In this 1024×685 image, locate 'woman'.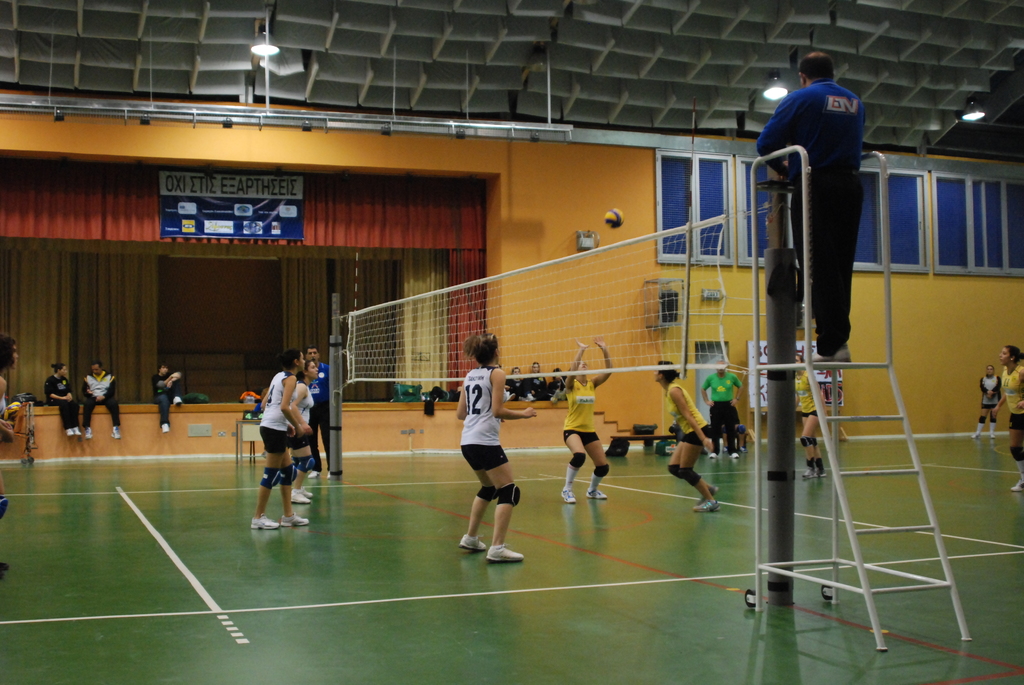
Bounding box: 44, 361, 77, 439.
